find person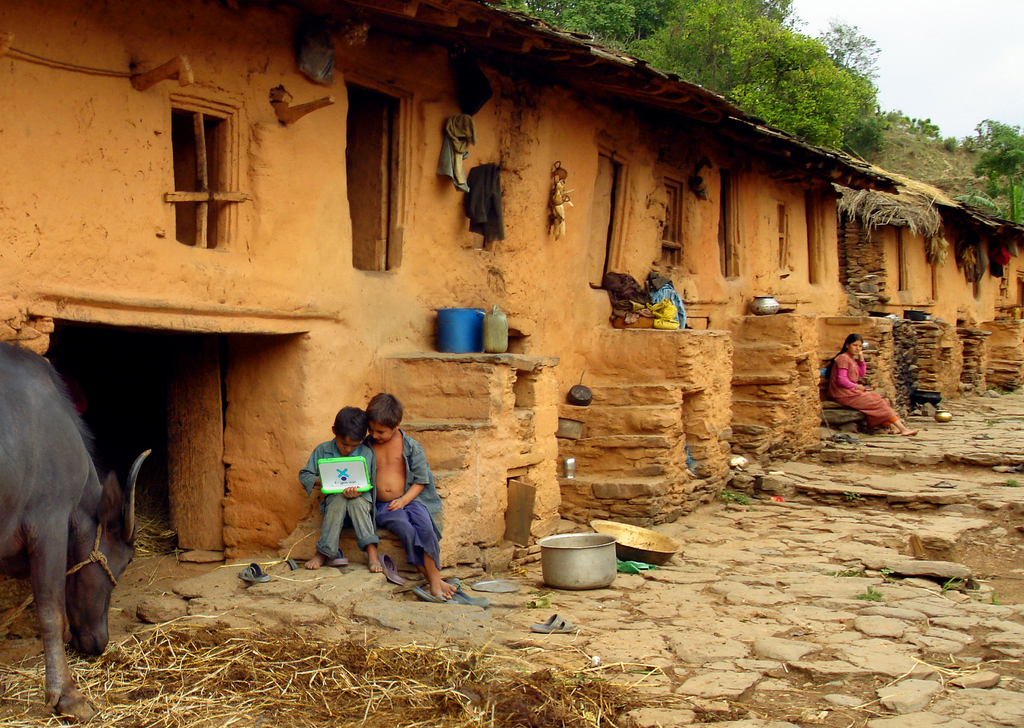
[824, 332, 919, 440]
